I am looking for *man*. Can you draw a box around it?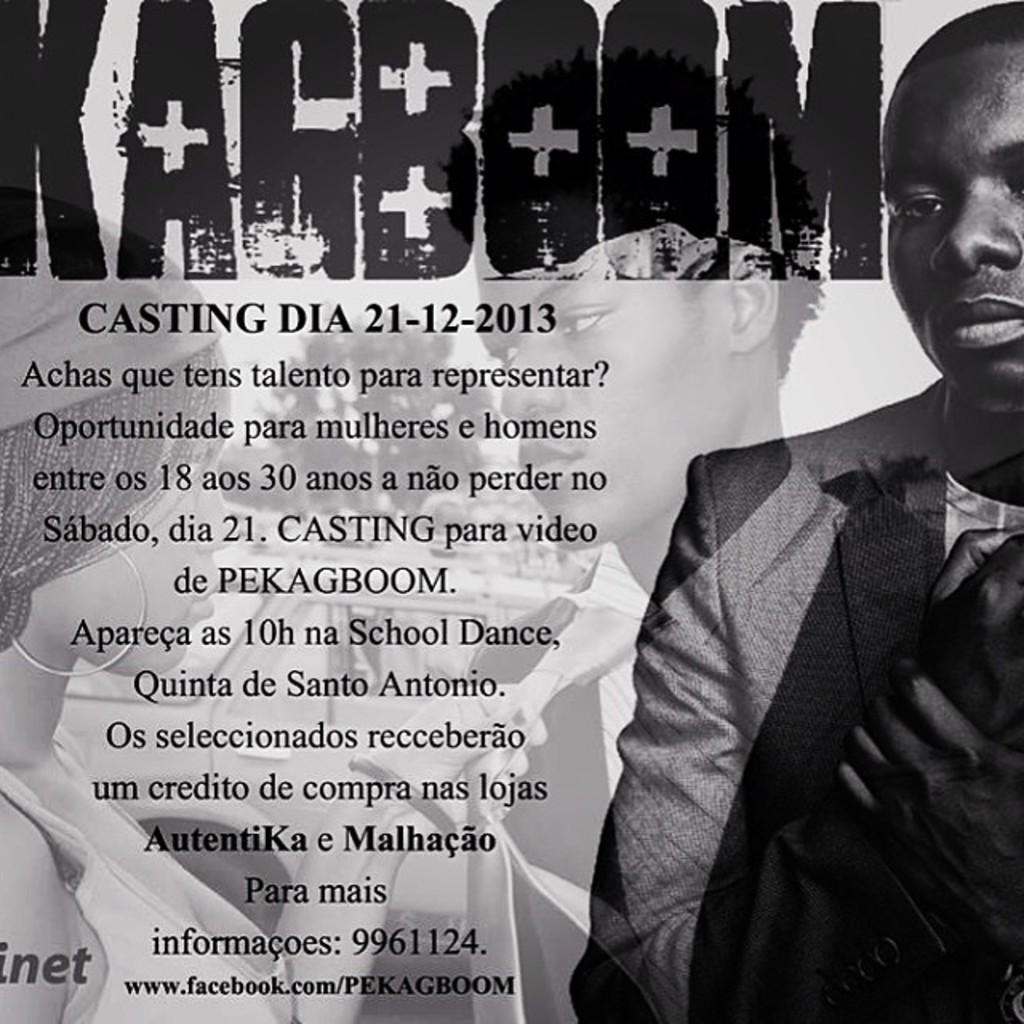
Sure, the bounding box is [left=573, top=0, right=1022, bottom=1022].
